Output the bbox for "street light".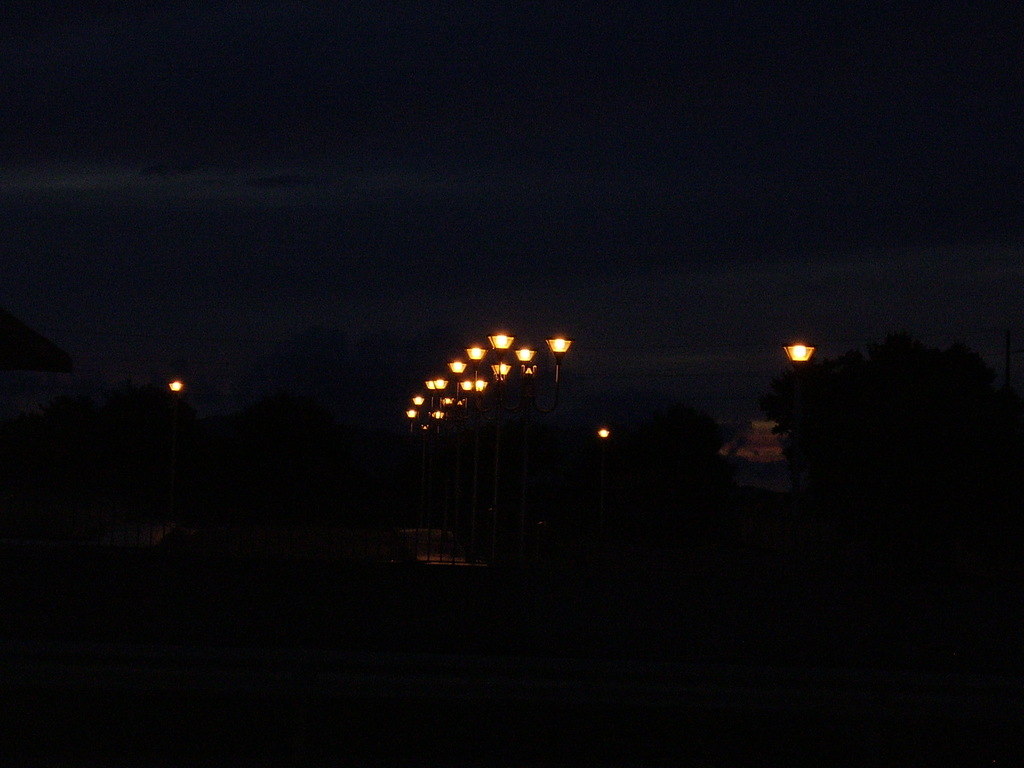
781, 336, 816, 516.
